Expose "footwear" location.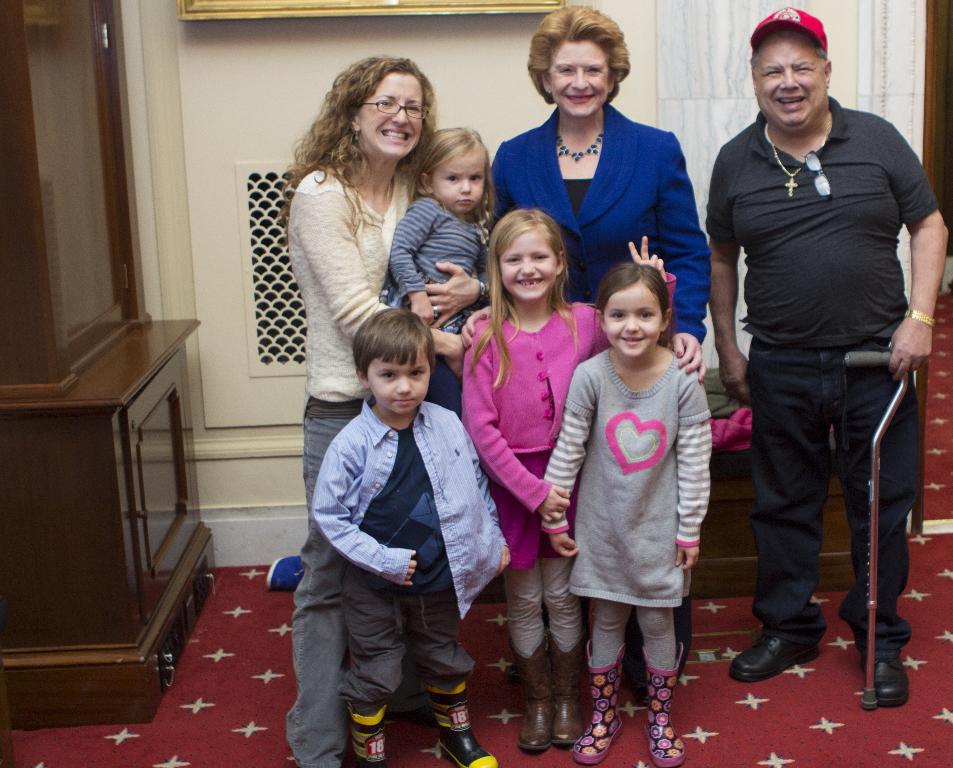
Exposed at 640, 640, 687, 767.
